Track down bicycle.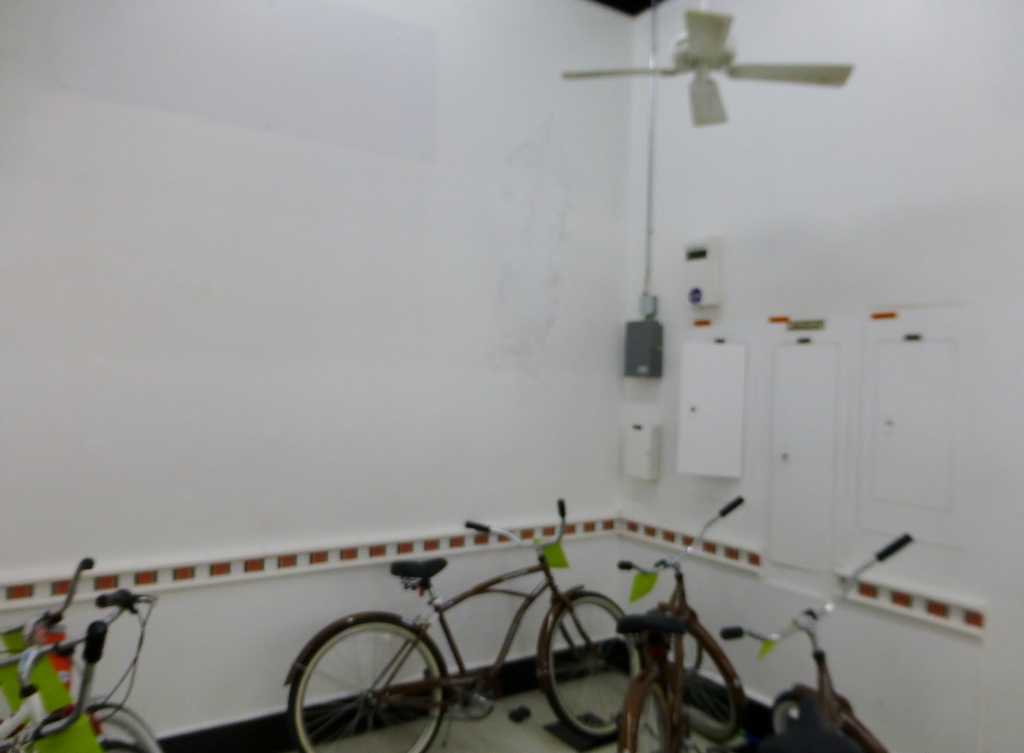
Tracked to box=[718, 531, 916, 752].
